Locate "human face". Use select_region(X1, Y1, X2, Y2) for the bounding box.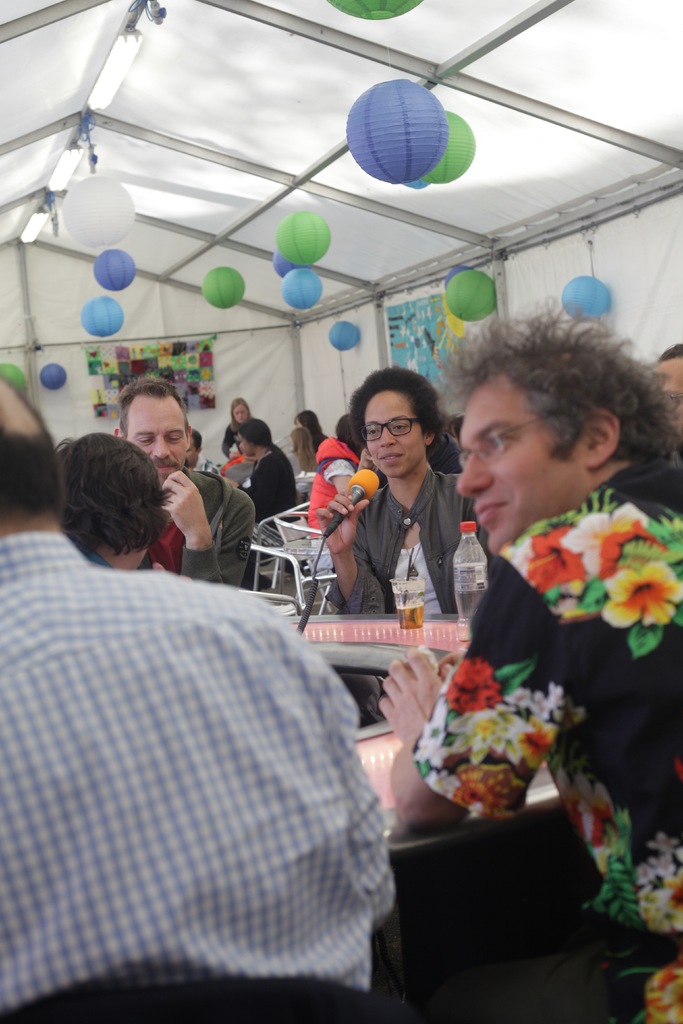
select_region(236, 438, 251, 451).
